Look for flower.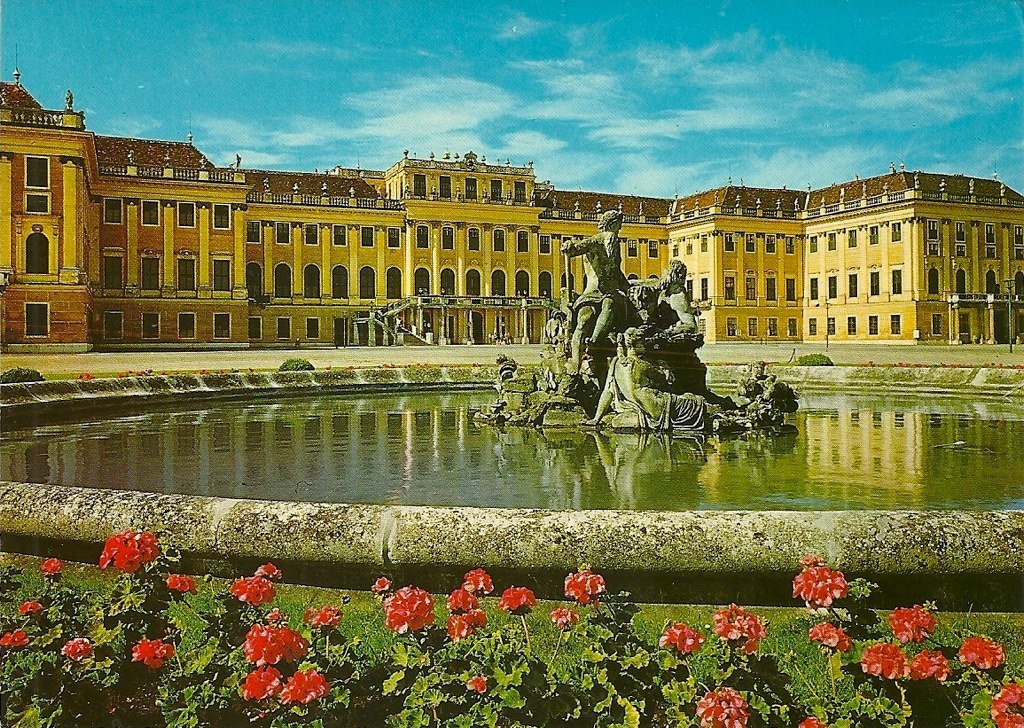
Found: x1=21, y1=600, x2=48, y2=616.
